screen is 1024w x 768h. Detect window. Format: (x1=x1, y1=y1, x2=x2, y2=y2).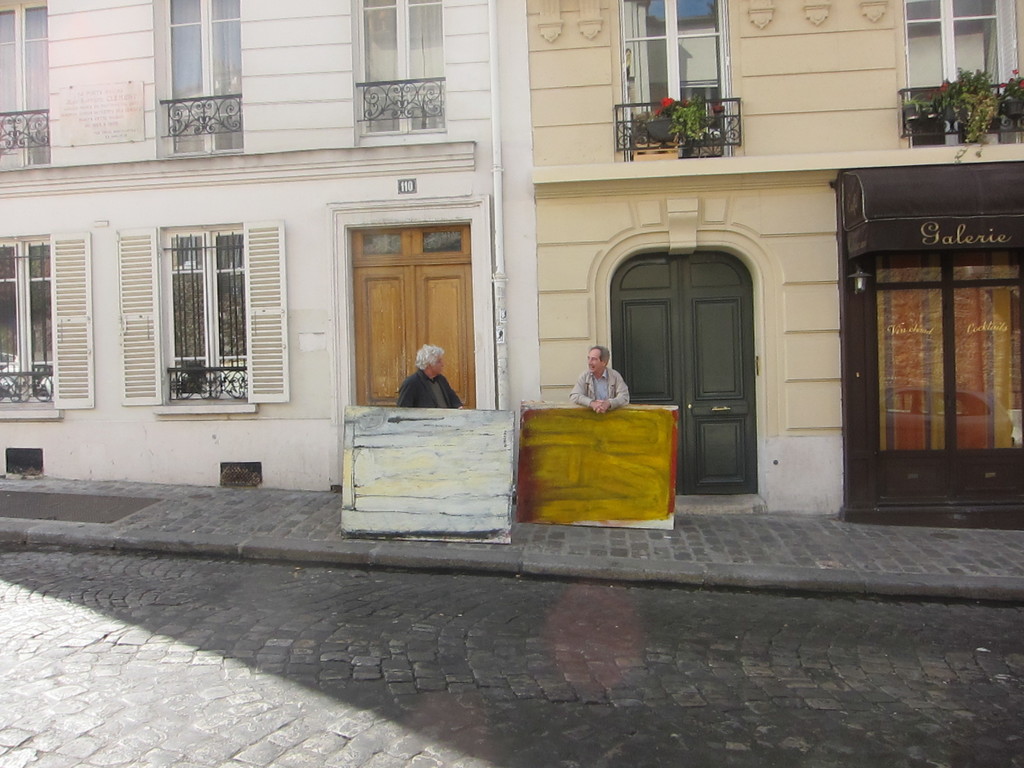
(x1=0, y1=0, x2=55, y2=173).
